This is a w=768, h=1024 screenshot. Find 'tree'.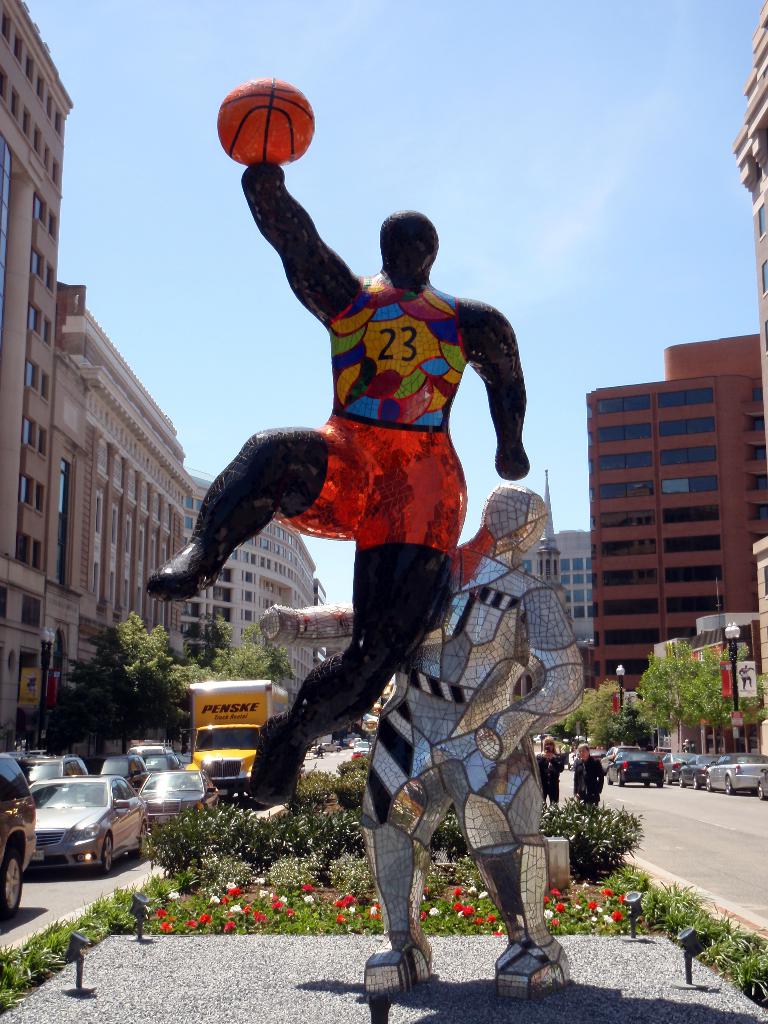
Bounding box: (538,678,646,760).
